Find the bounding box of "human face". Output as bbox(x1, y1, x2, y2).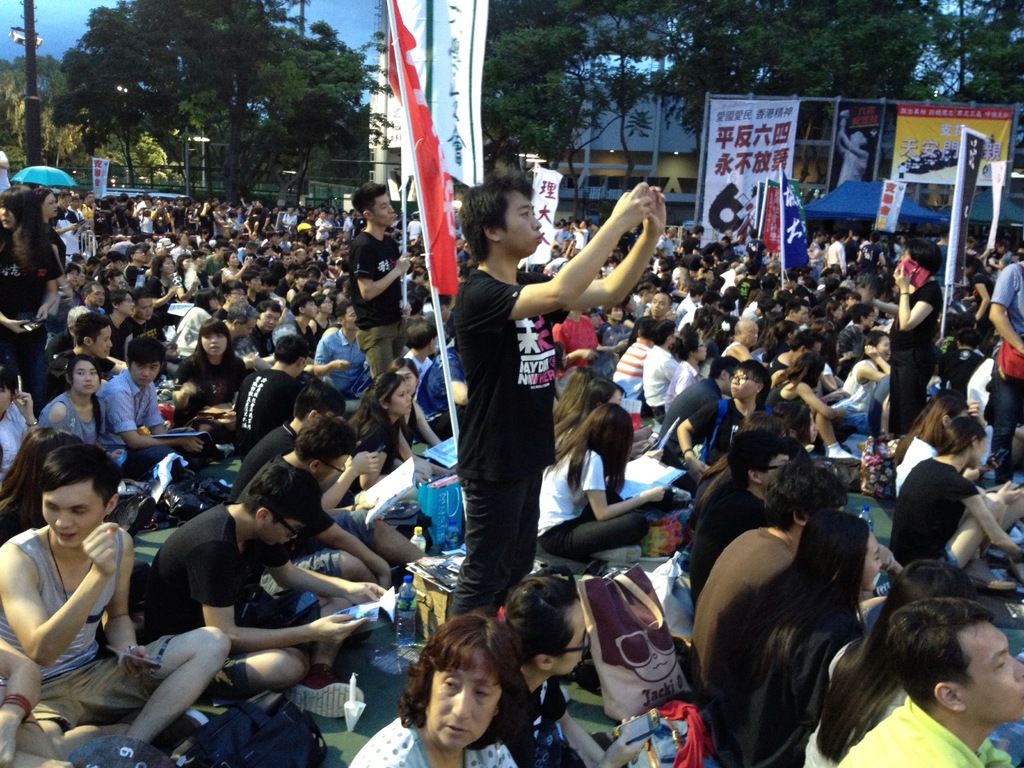
bbox(318, 299, 332, 316).
